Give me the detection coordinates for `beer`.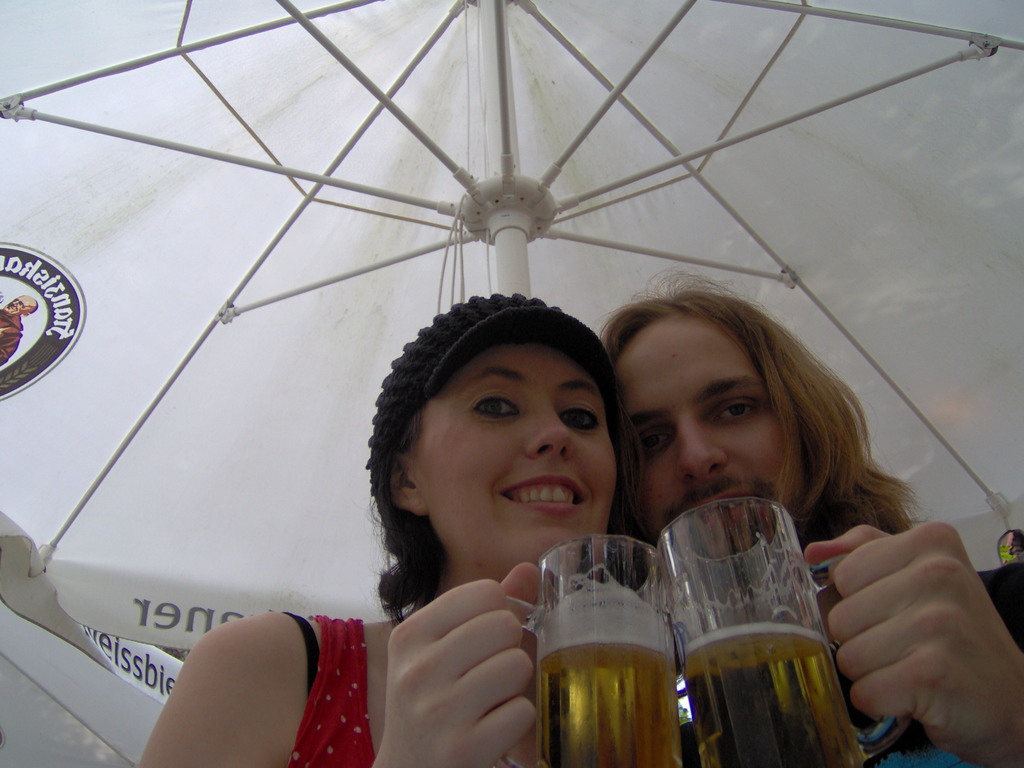
box=[497, 531, 690, 767].
